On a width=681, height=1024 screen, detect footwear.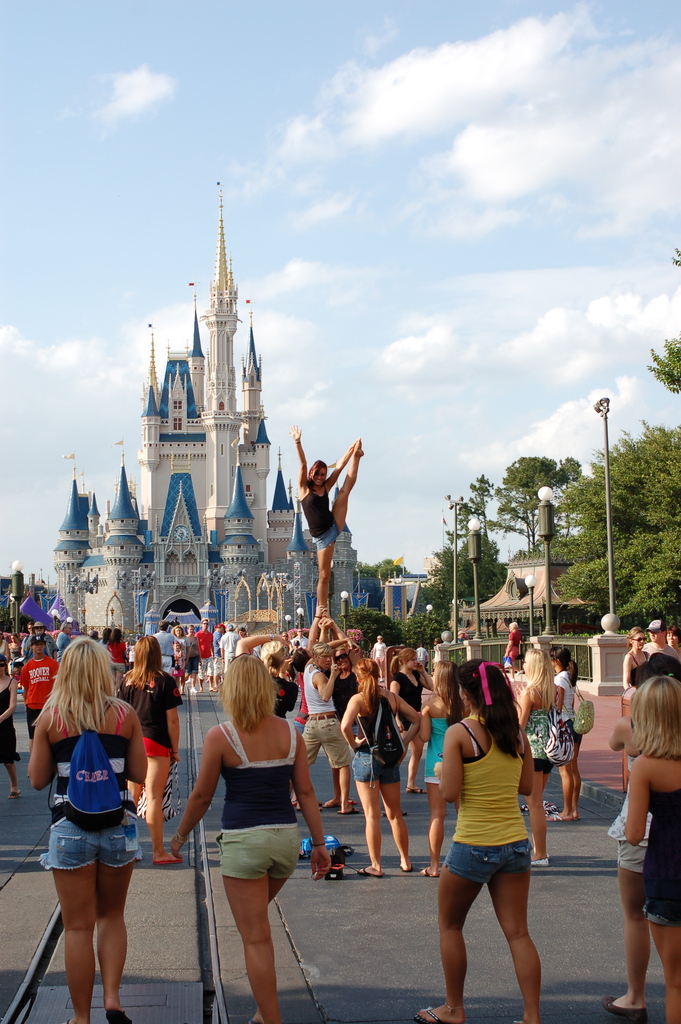
Rect(396, 808, 410, 817).
